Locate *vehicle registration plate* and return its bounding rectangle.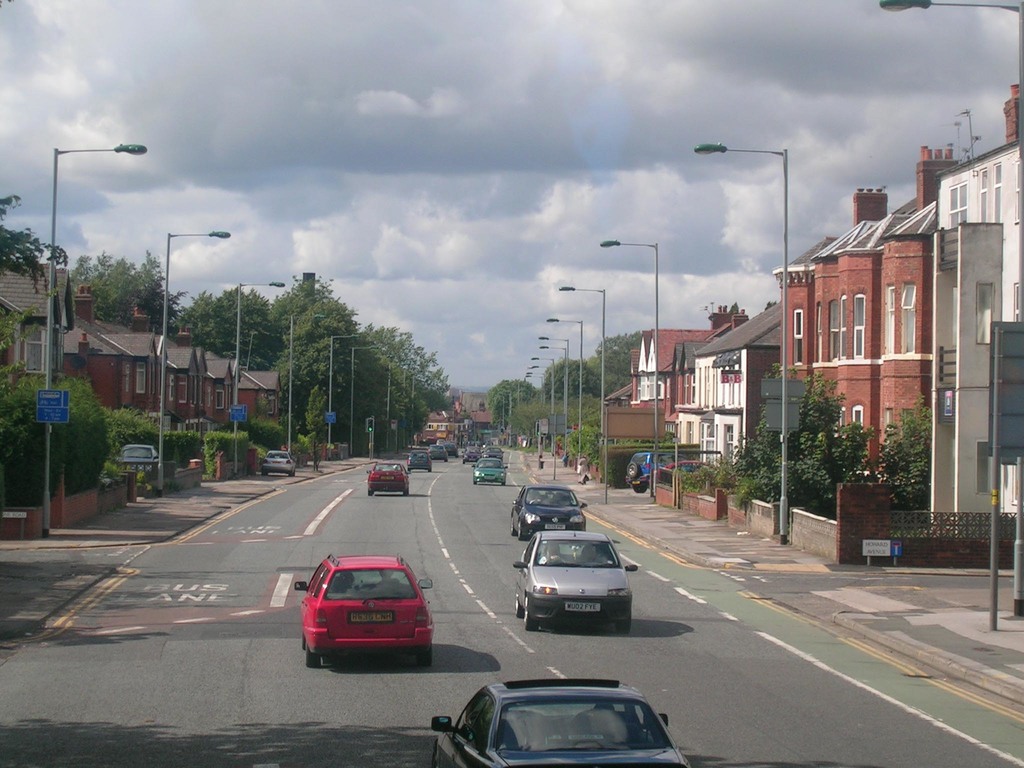
x1=349 y1=612 x2=397 y2=625.
